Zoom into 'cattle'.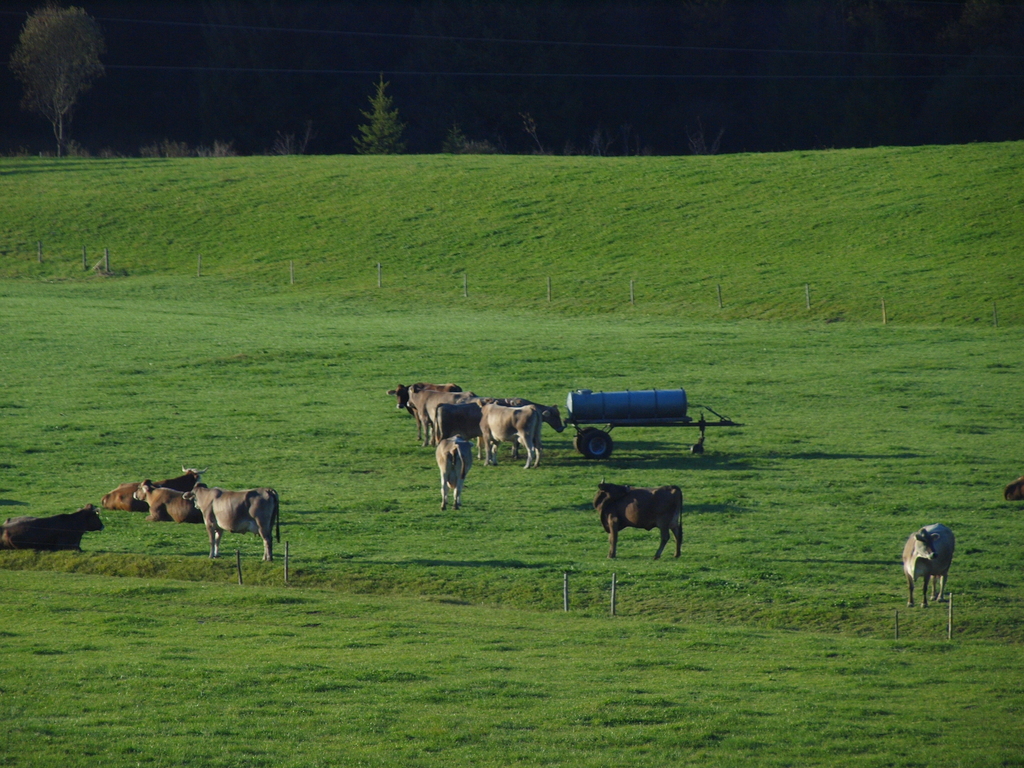
Zoom target: (left=388, top=381, right=461, bottom=442).
